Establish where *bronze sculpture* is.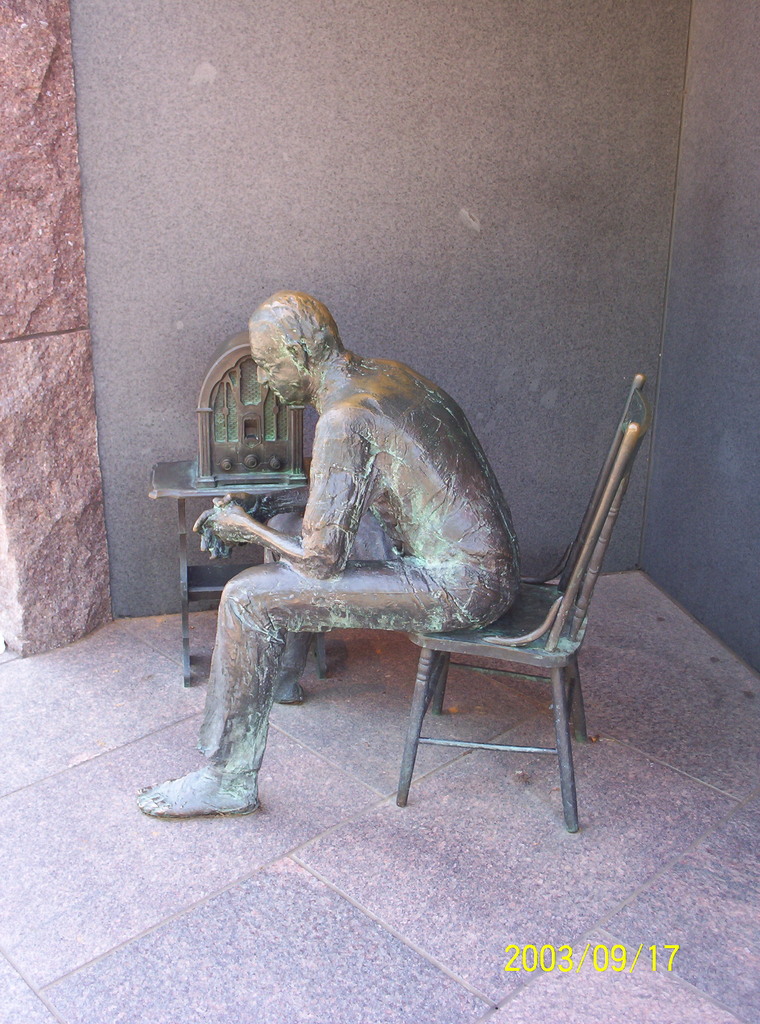
Established at <region>134, 292, 654, 819</region>.
